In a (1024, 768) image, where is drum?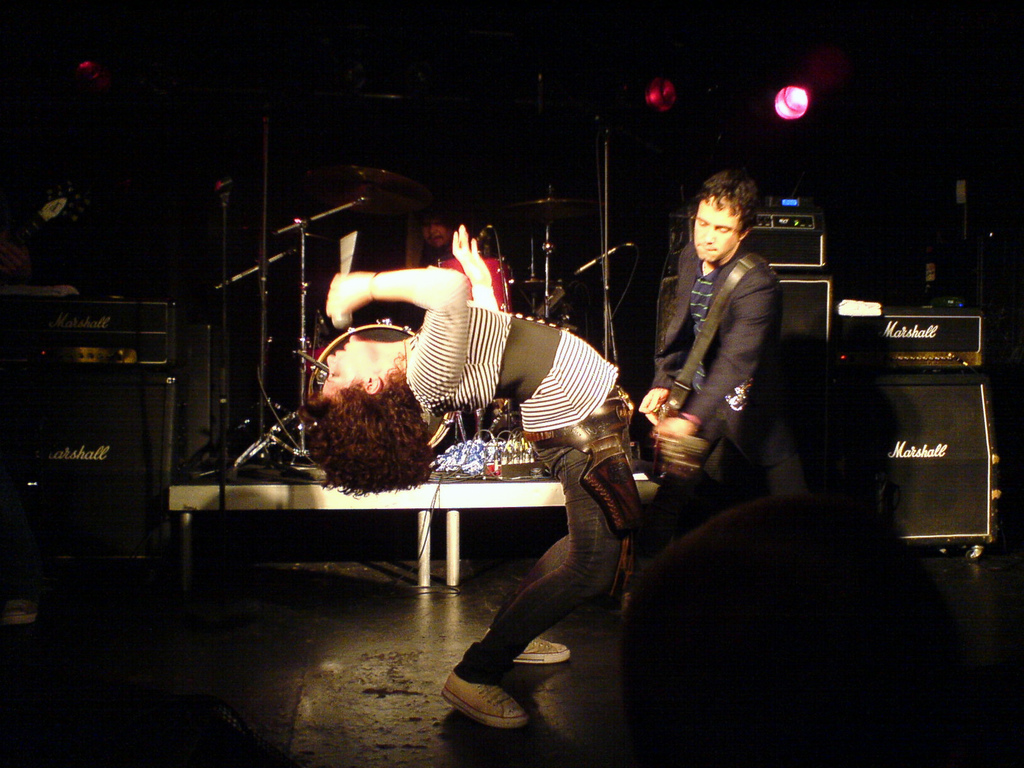
box=[306, 344, 327, 369].
